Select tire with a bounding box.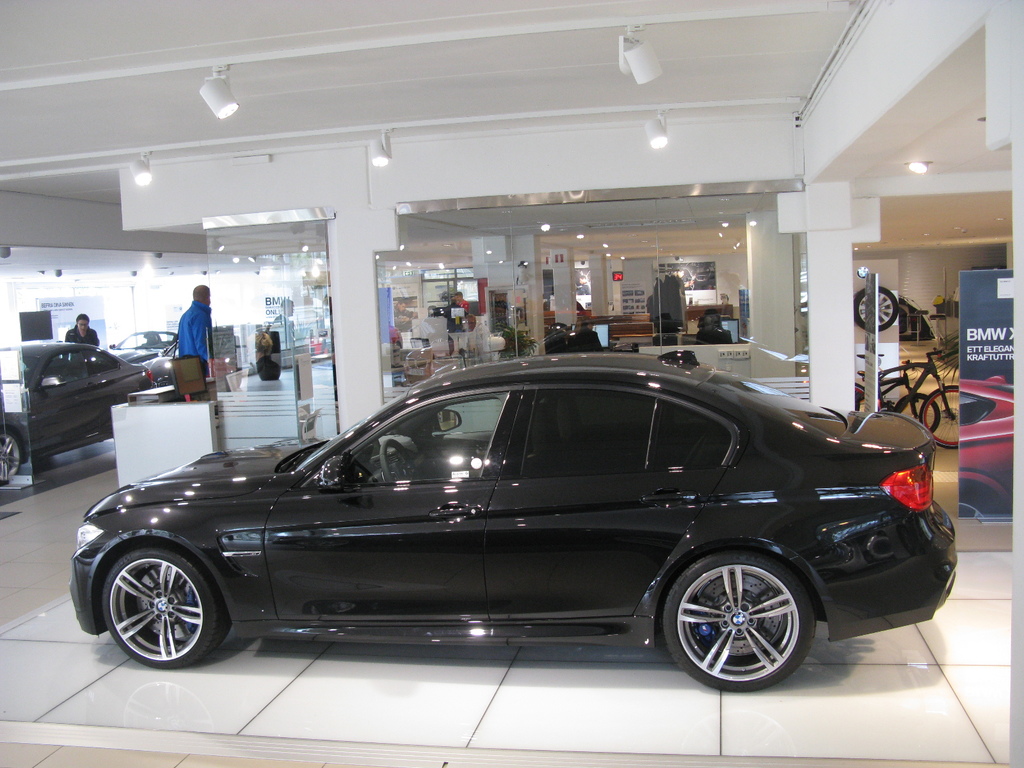
{"x1": 901, "y1": 388, "x2": 935, "y2": 426}.
